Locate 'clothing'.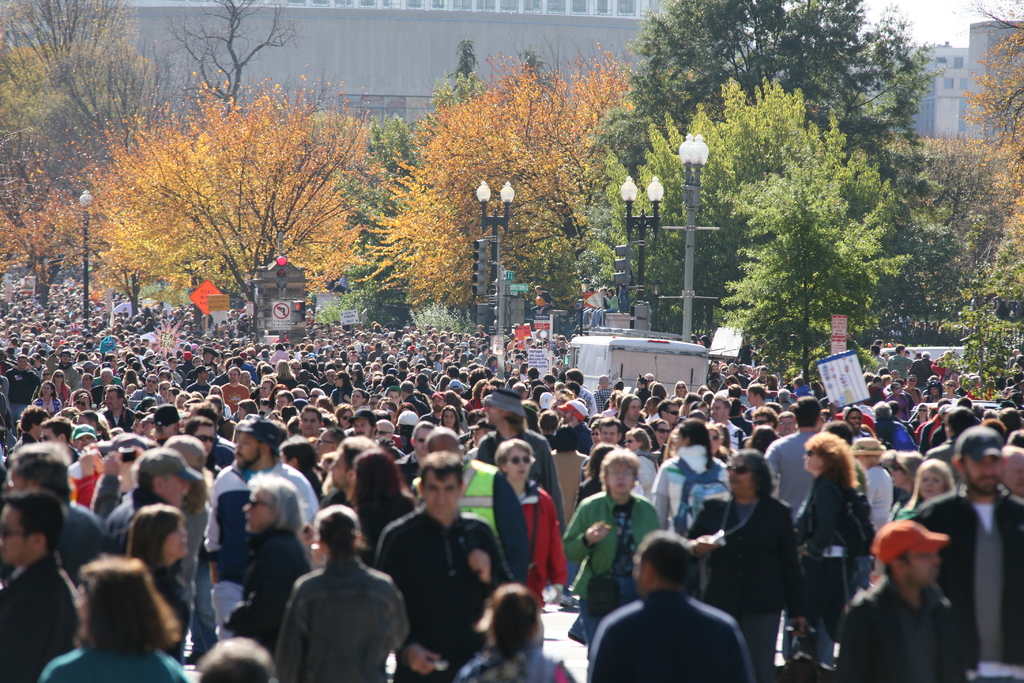
Bounding box: 0/557/77/682.
